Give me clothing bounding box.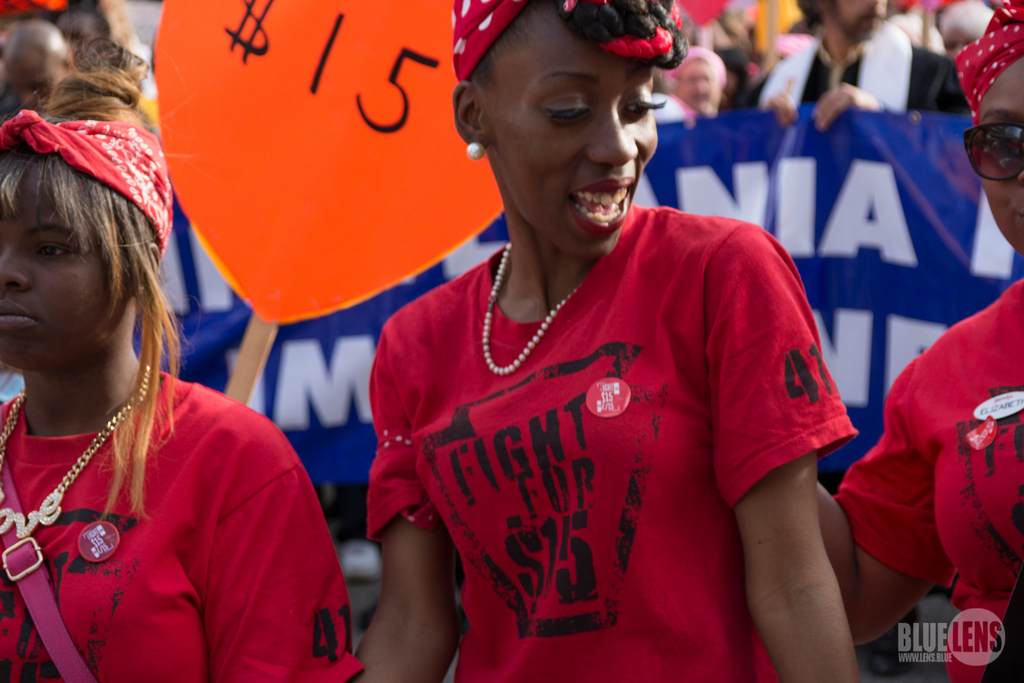
<region>838, 281, 1023, 682</region>.
